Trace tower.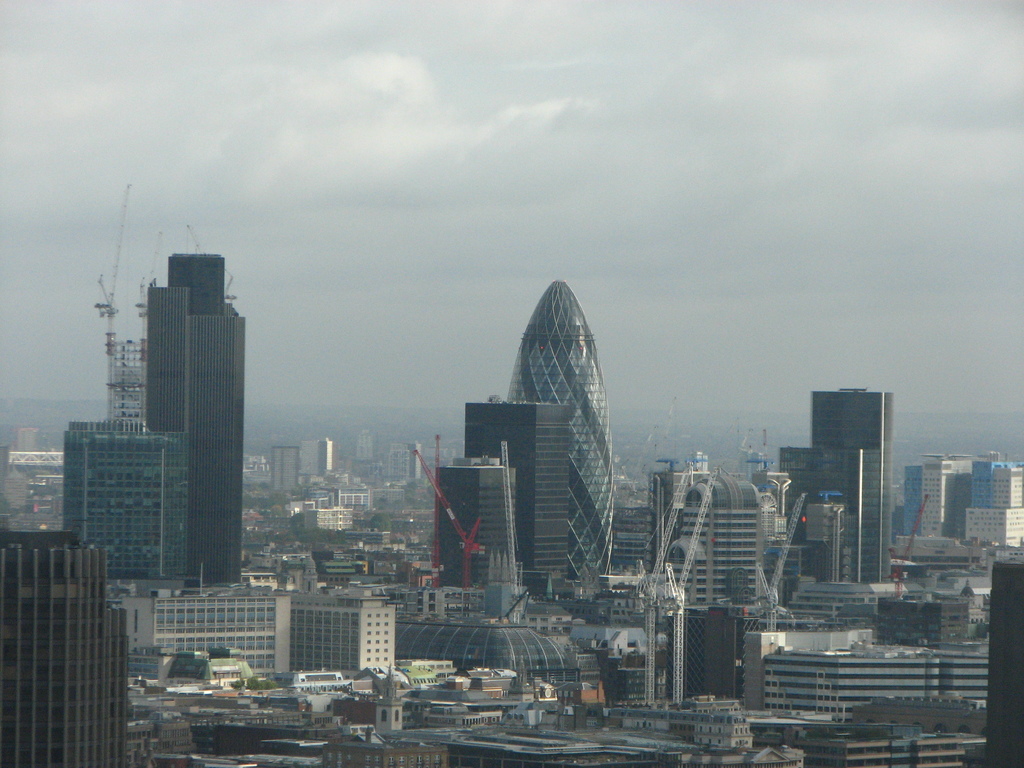
Traced to region(461, 392, 570, 600).
